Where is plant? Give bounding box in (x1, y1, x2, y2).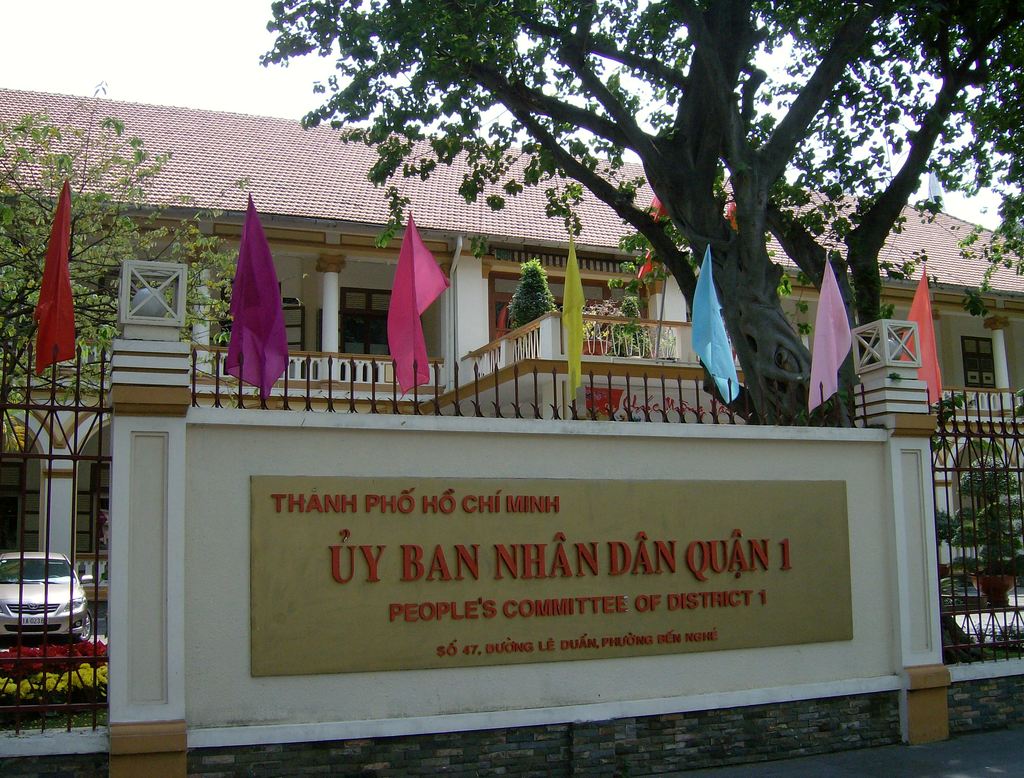
(584, 295, 629, 341).
